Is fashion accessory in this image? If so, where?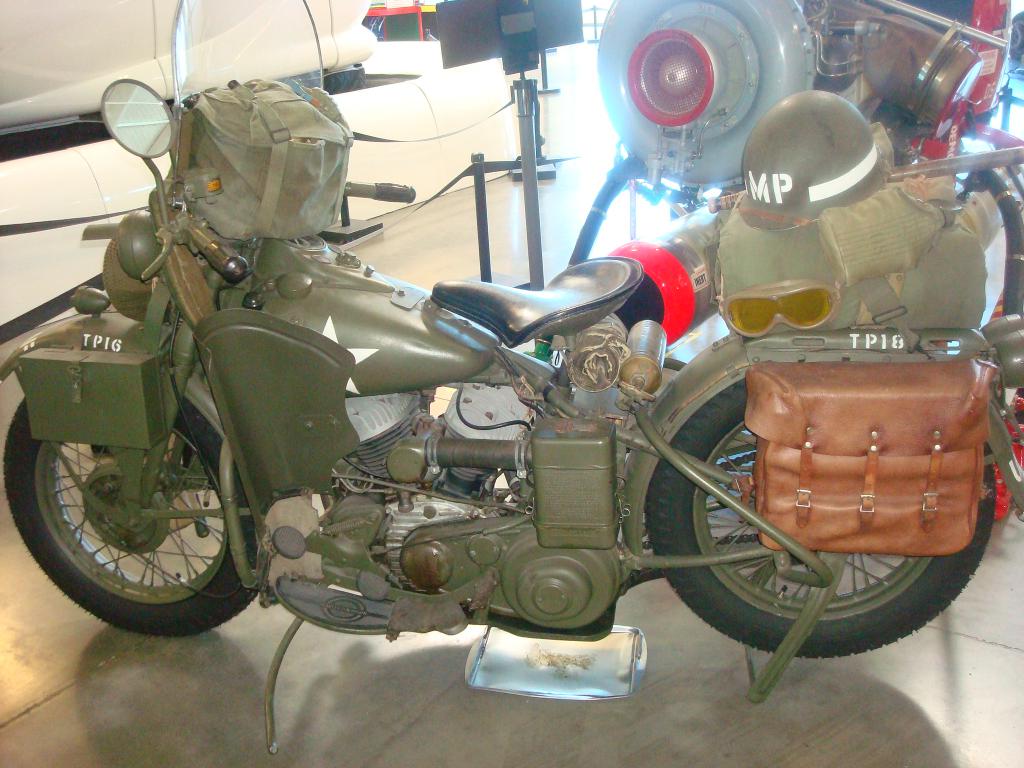
Yes, at rect(715, 282, 844, 339).
